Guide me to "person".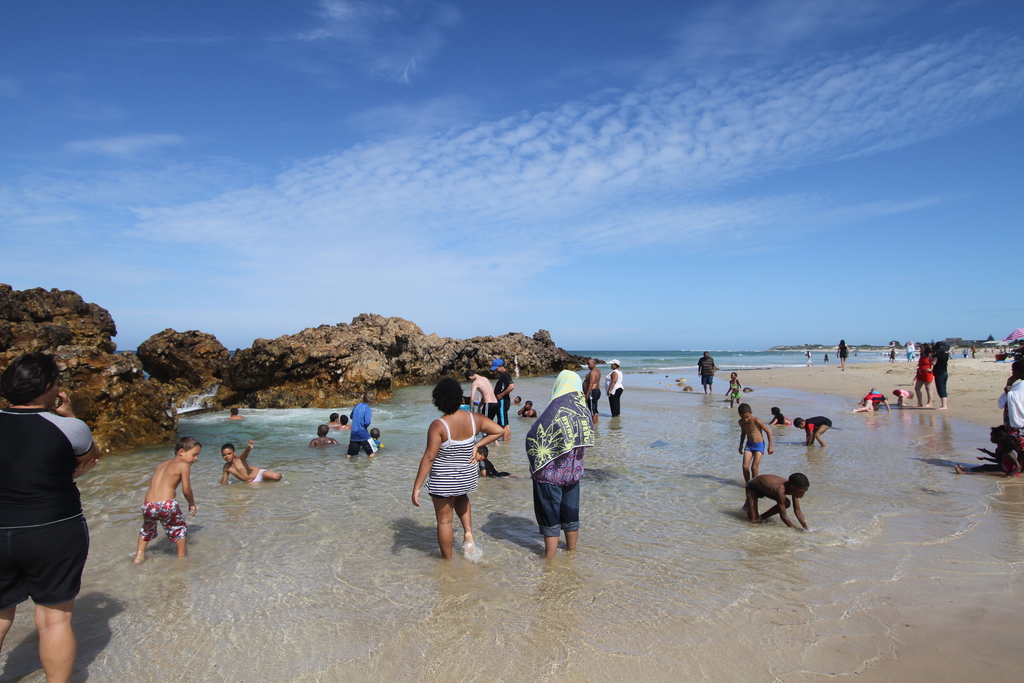
Guidance: 579:359:602:409.
